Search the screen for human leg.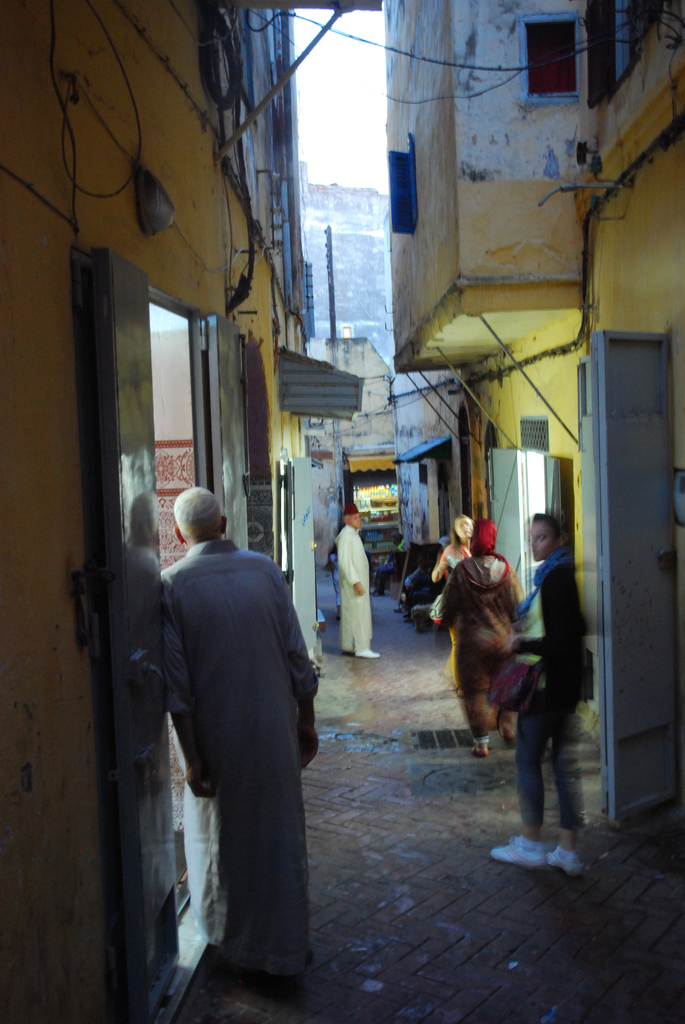
Found at bbox(489, 614, 520, 735).
